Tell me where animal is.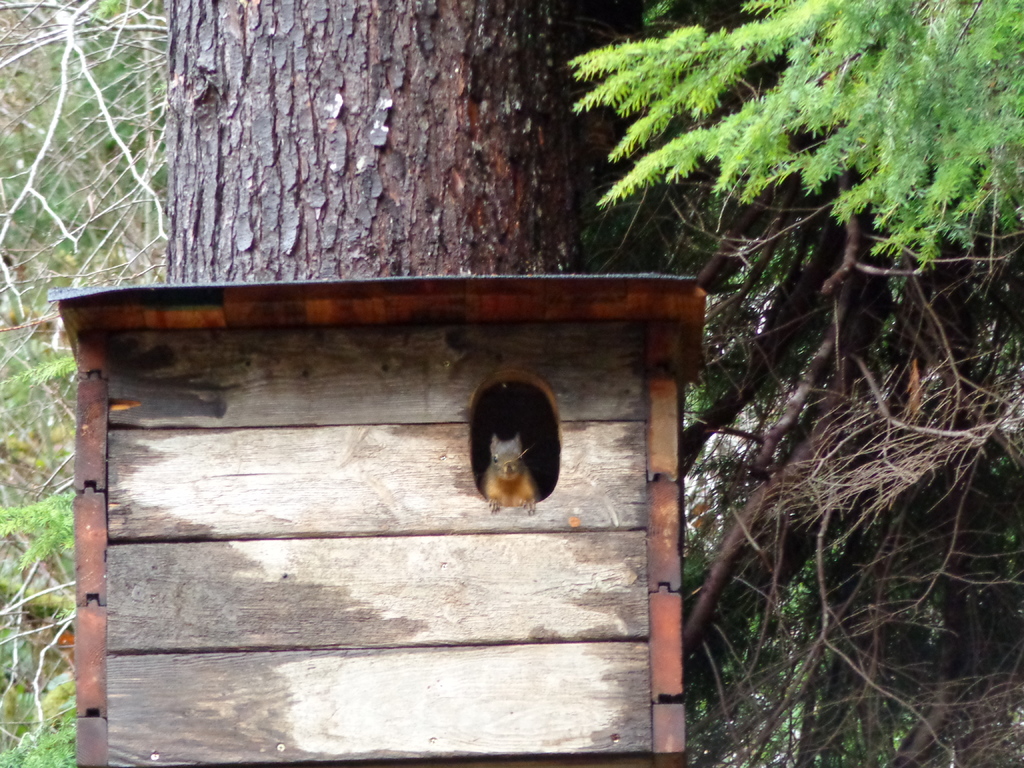
animal is at [479, 434, 540, 515].
